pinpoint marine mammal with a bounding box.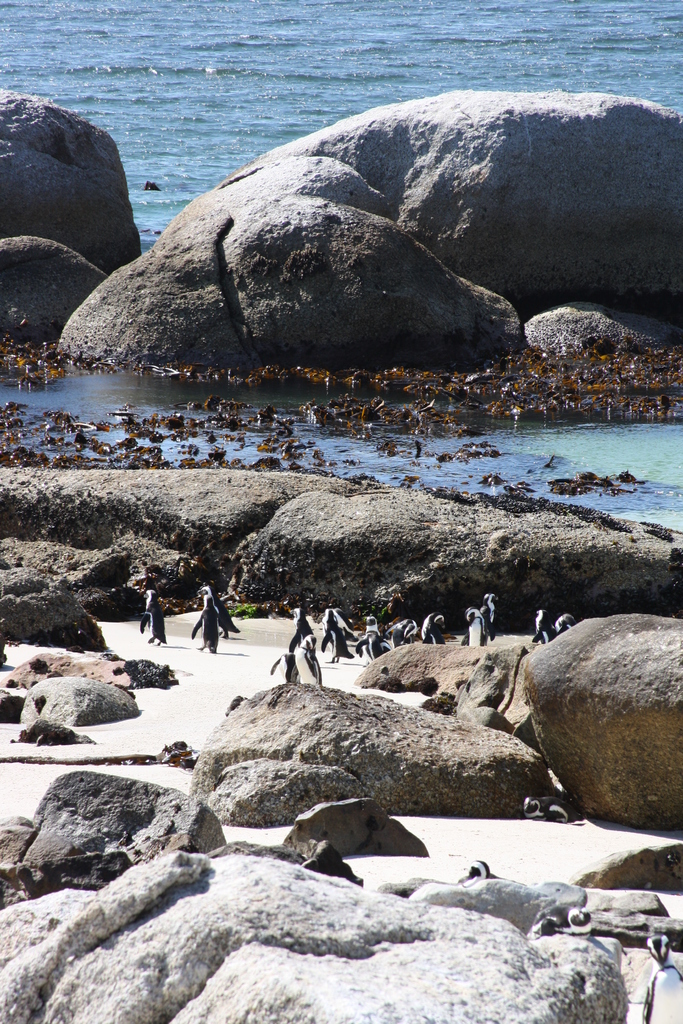
[left=454, top=856, right=509, bottom=883].
